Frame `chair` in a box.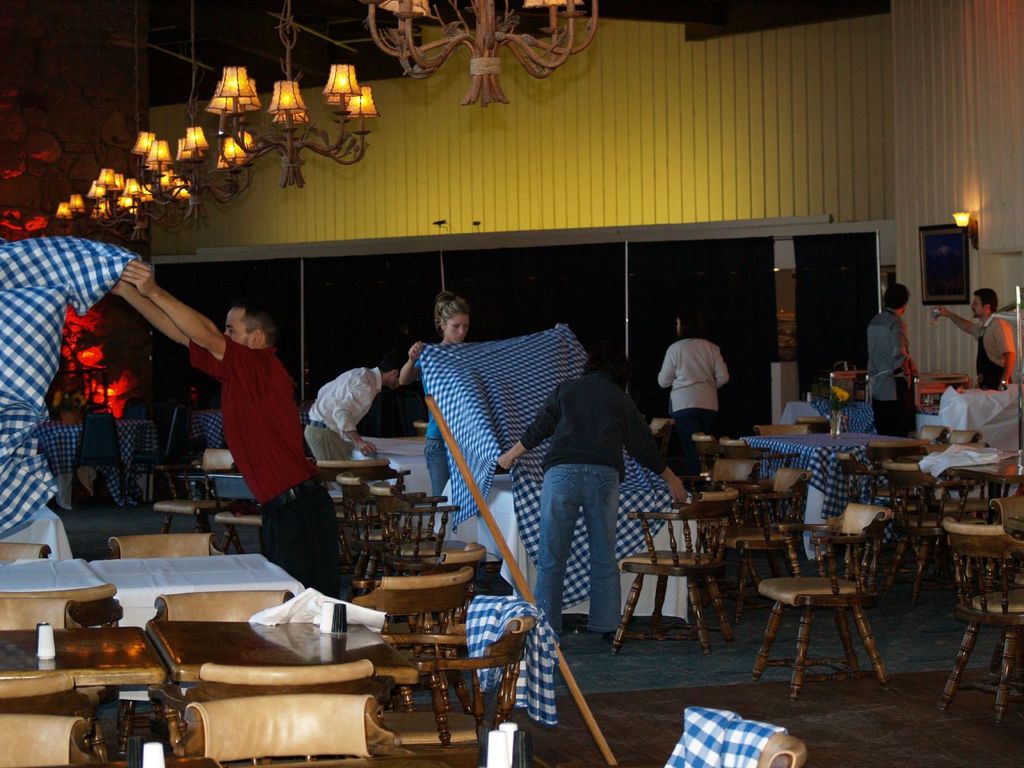
<box>78,413,122,506</box>.
